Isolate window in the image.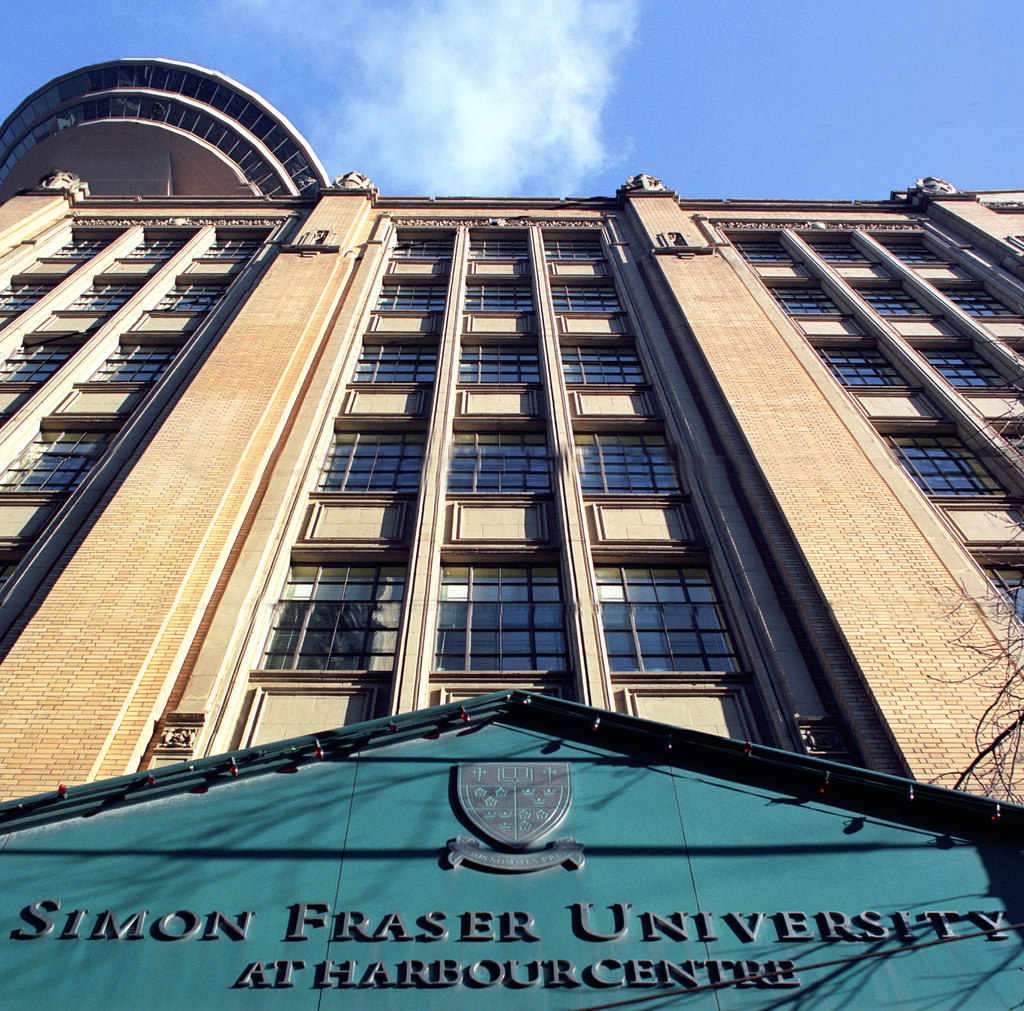
Isolated region: crop(464, 281, 535, 316).
